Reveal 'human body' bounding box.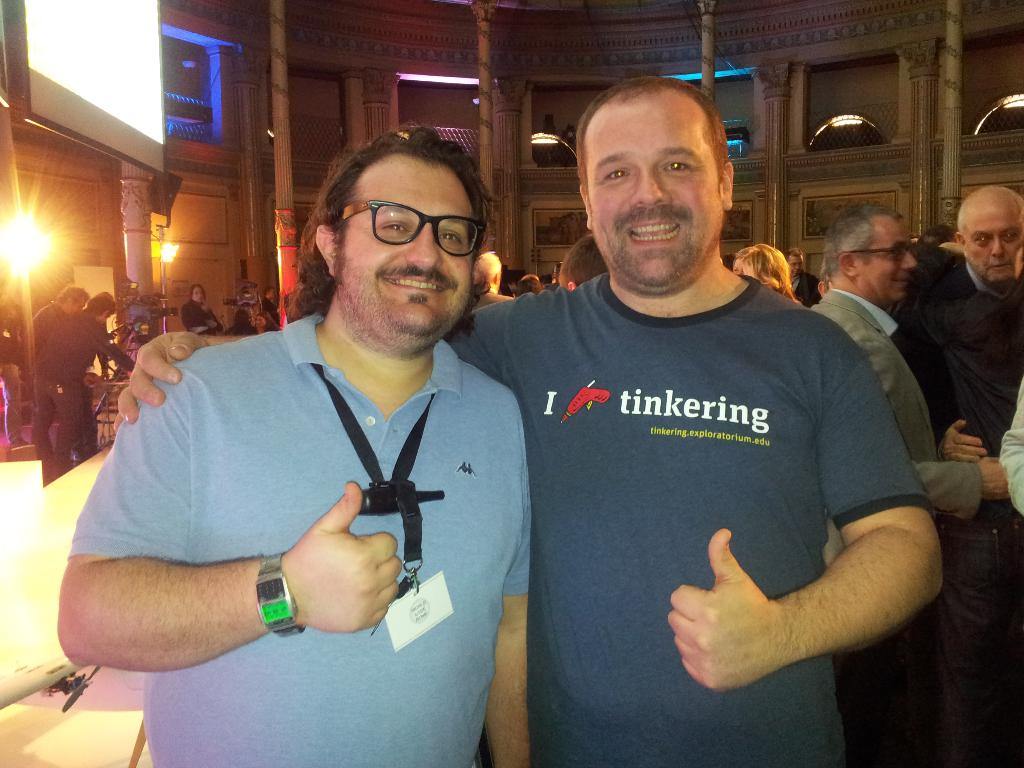
Revealed: l=802, t=285, r=1013, b=767.
